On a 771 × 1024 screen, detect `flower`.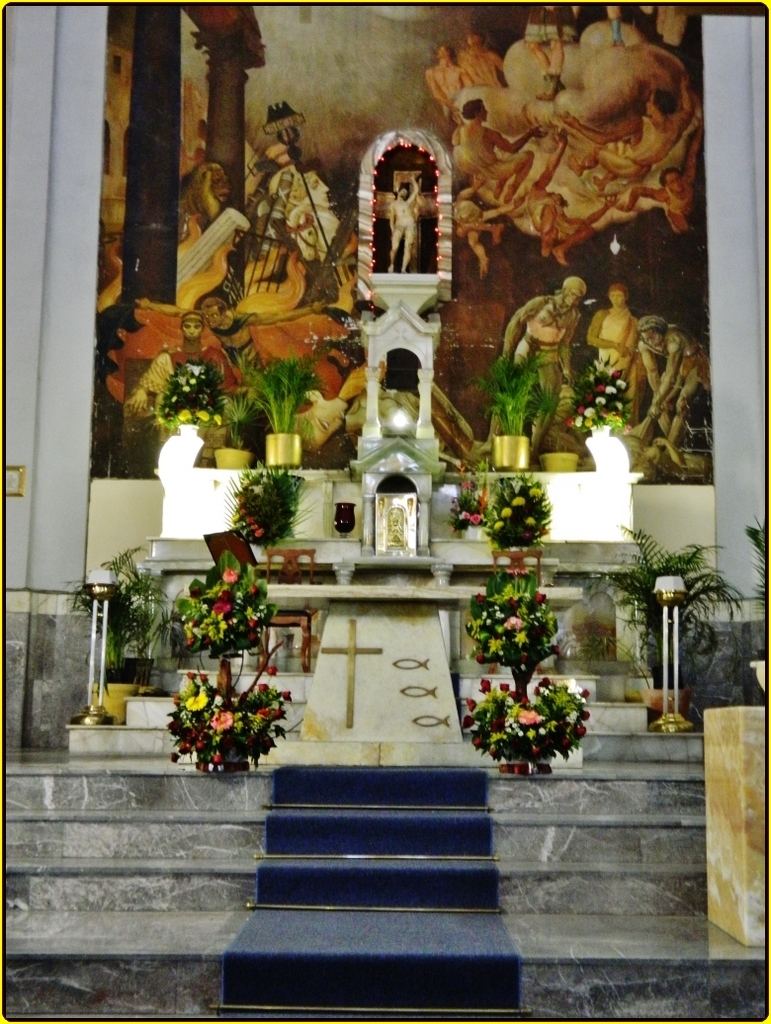
<region>458, 460, 465, 468</region>.
